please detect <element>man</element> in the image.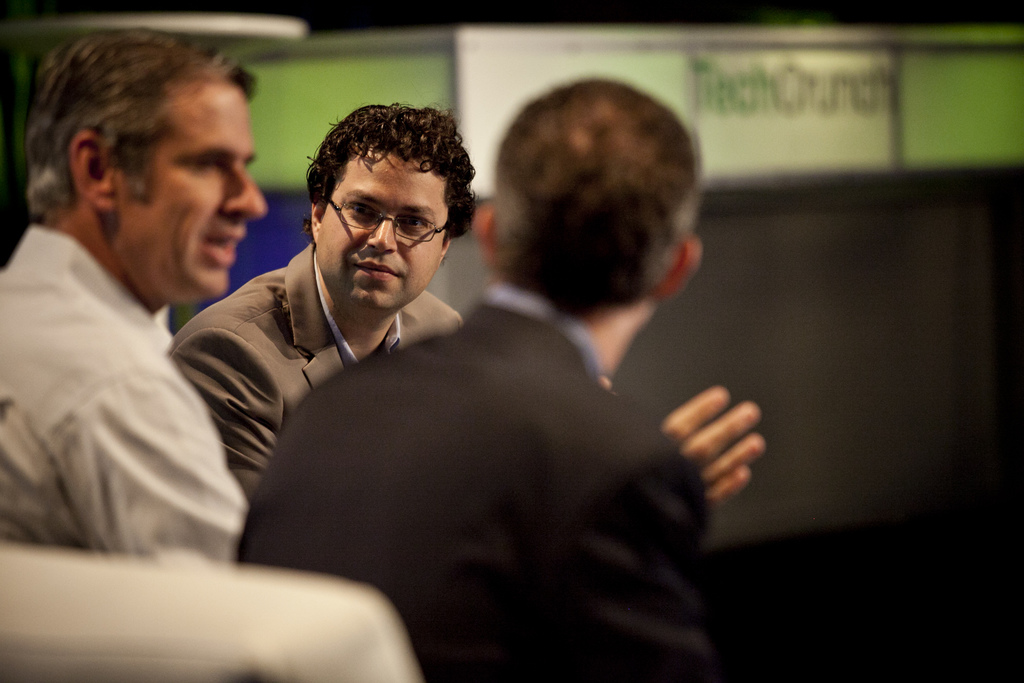
<box>234,76,775,682</box>.
